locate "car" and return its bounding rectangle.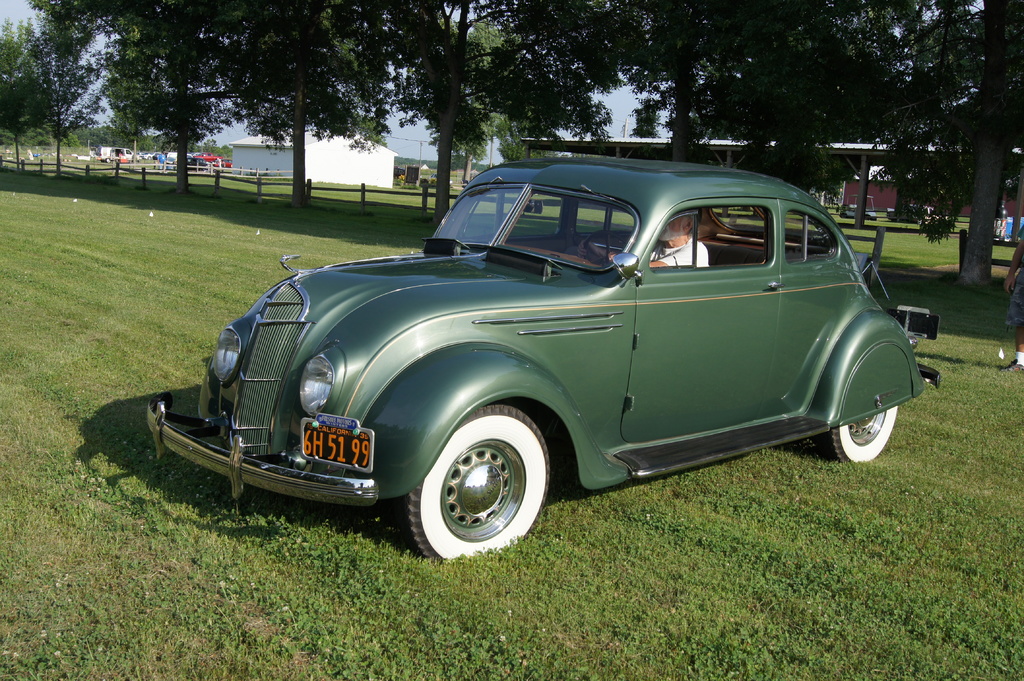
locate(150, 164, 939, 568).
